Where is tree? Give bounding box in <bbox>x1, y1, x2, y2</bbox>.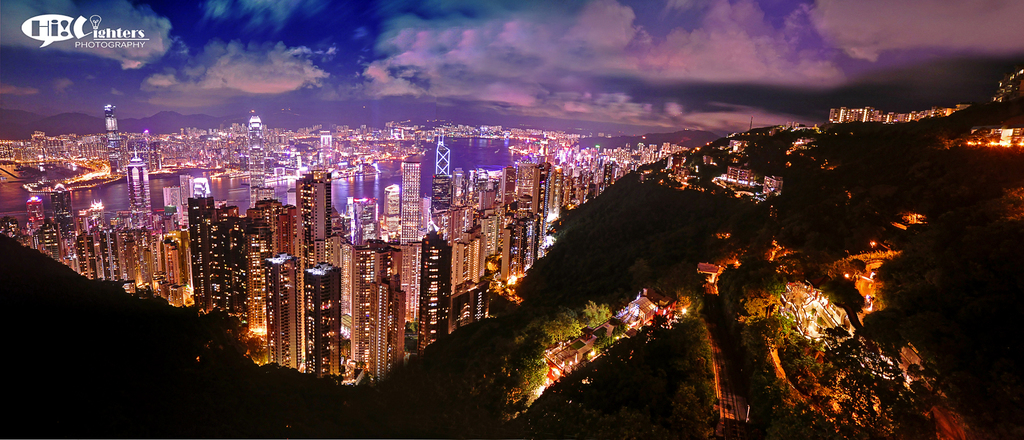
<bbox>168, 314, 269, 366</bbox>.
